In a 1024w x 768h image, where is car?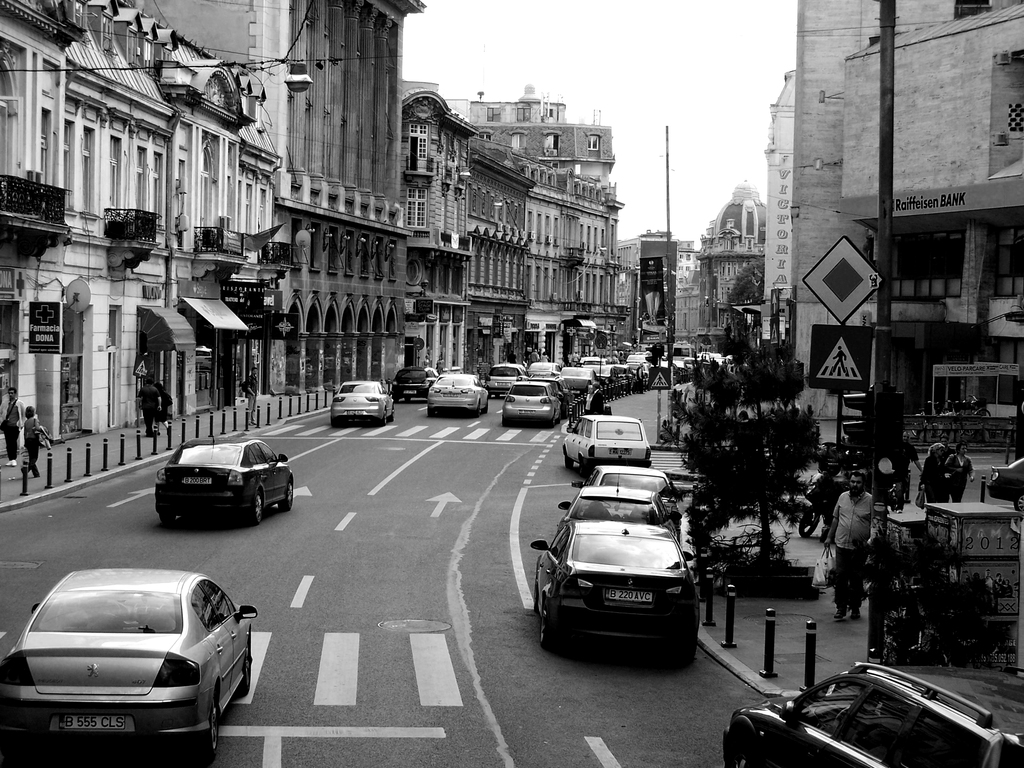
locate(479, 347, 726, 396).
